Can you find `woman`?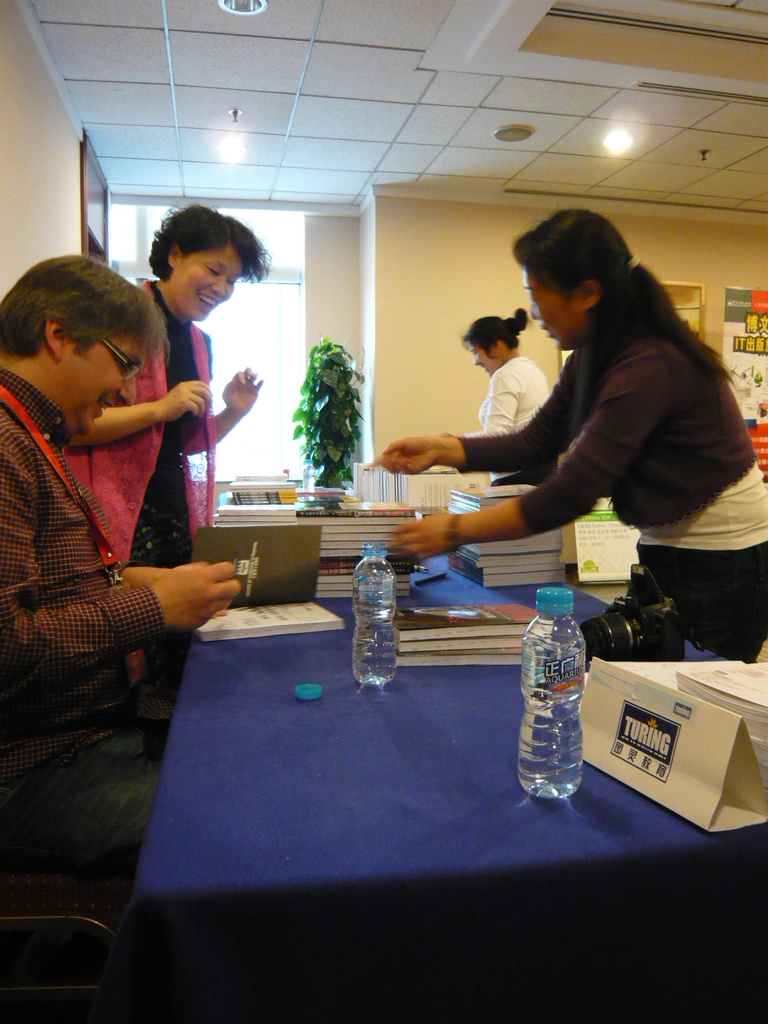
Yes, bounding box: box=[378, 213, 765, 658].
